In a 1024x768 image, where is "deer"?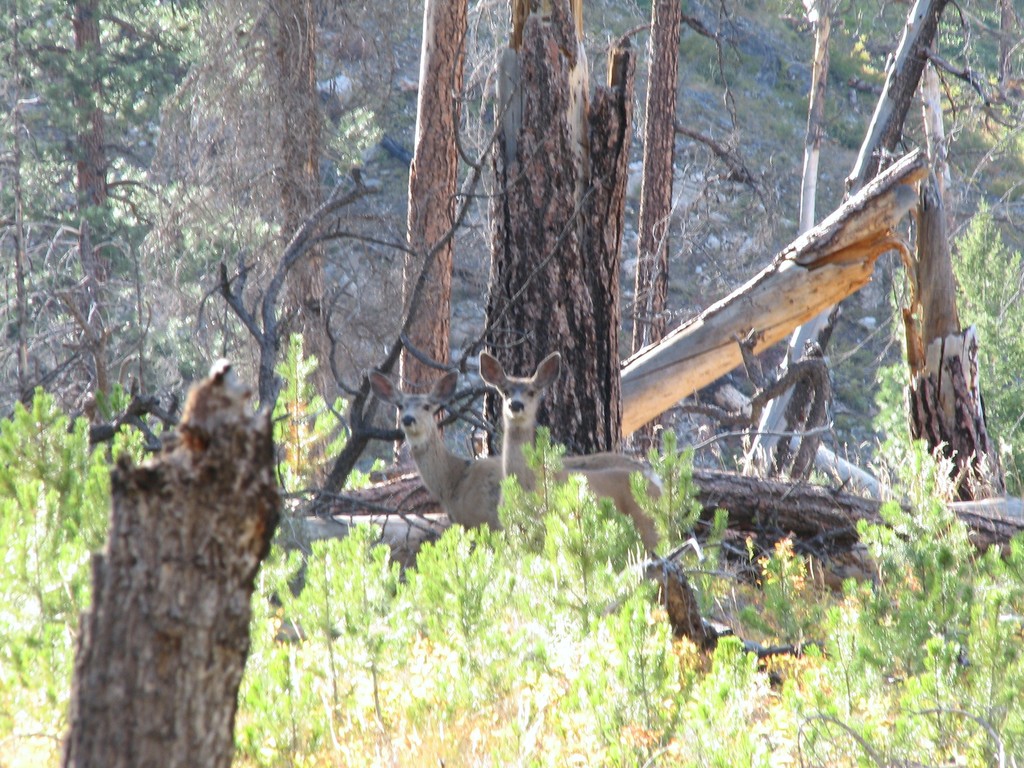
box=[368, 367, 659, 536].
